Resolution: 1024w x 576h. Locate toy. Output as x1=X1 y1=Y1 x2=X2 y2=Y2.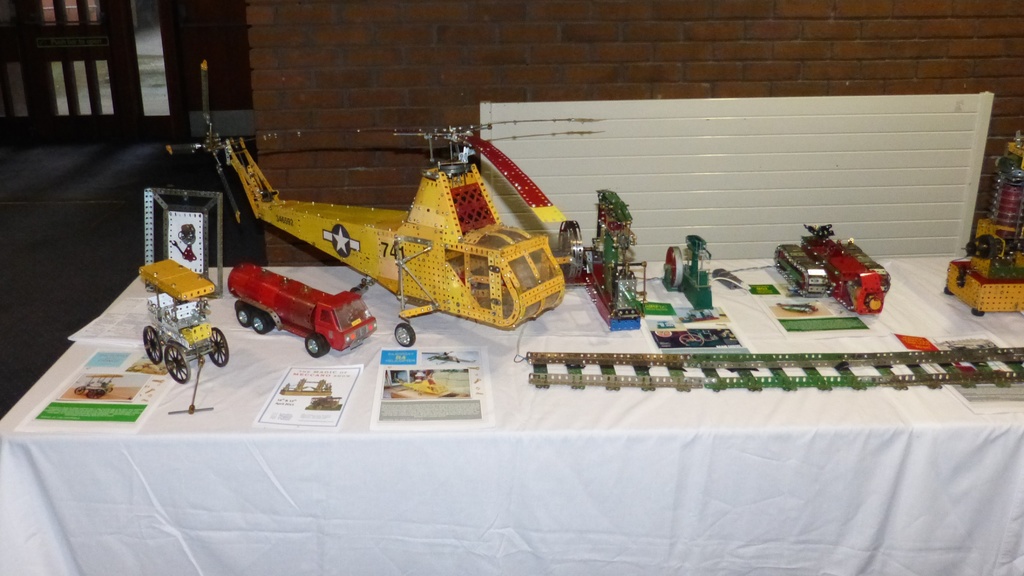
x1=525 y1=345 x2=1023 y2=391.
